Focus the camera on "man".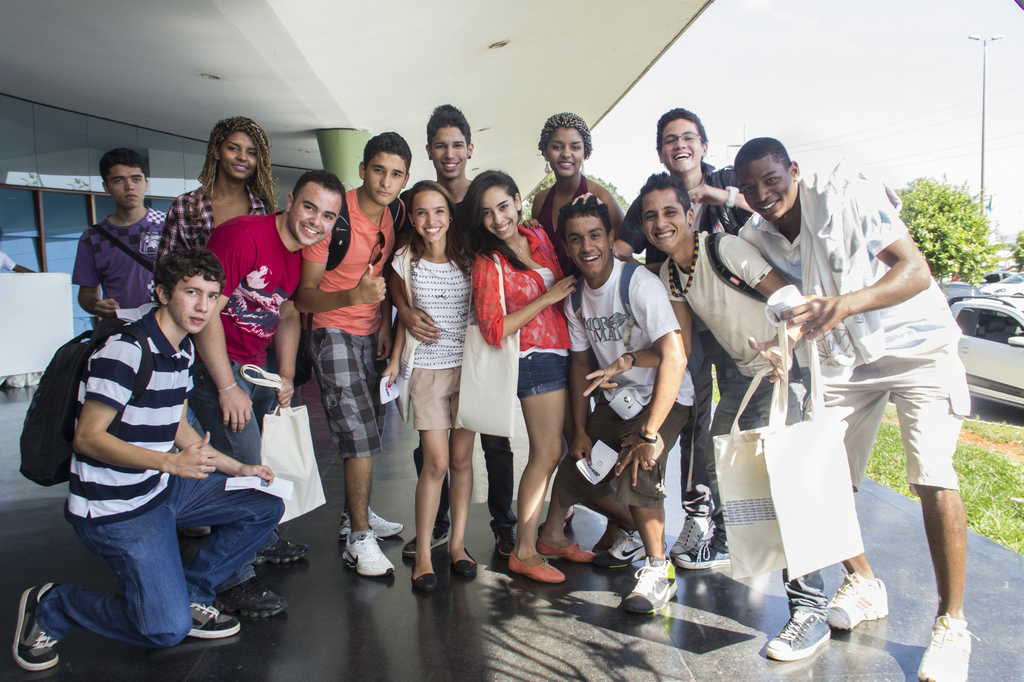
Focus region: (x1=734, y1=133, x2=973, y2=681).
